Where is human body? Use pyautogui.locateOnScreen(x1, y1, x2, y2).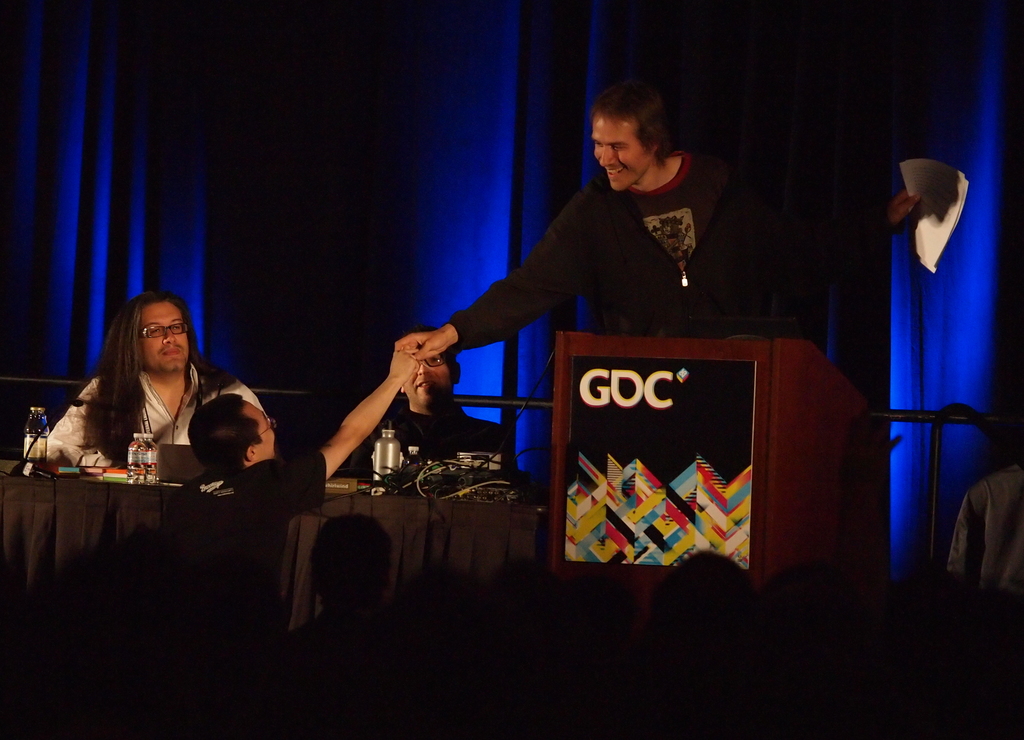
pyautogui.locateOnScreen(950, 464, 1023, 590).
